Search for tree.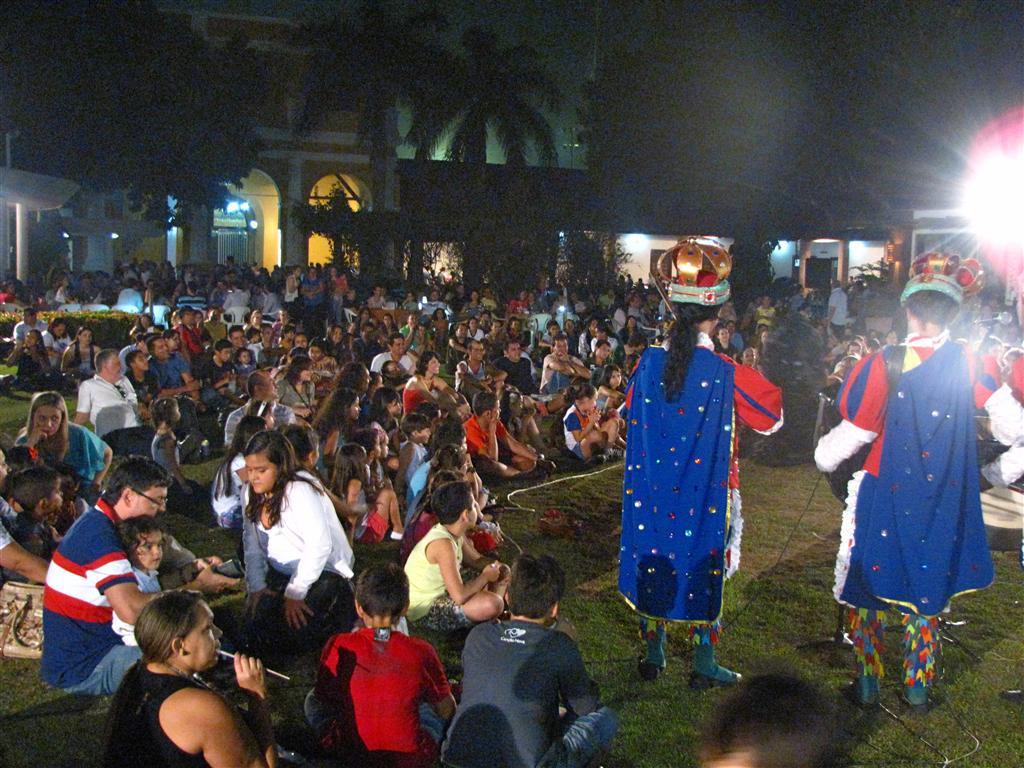
Found at <box>584,0,754,228</box>.
